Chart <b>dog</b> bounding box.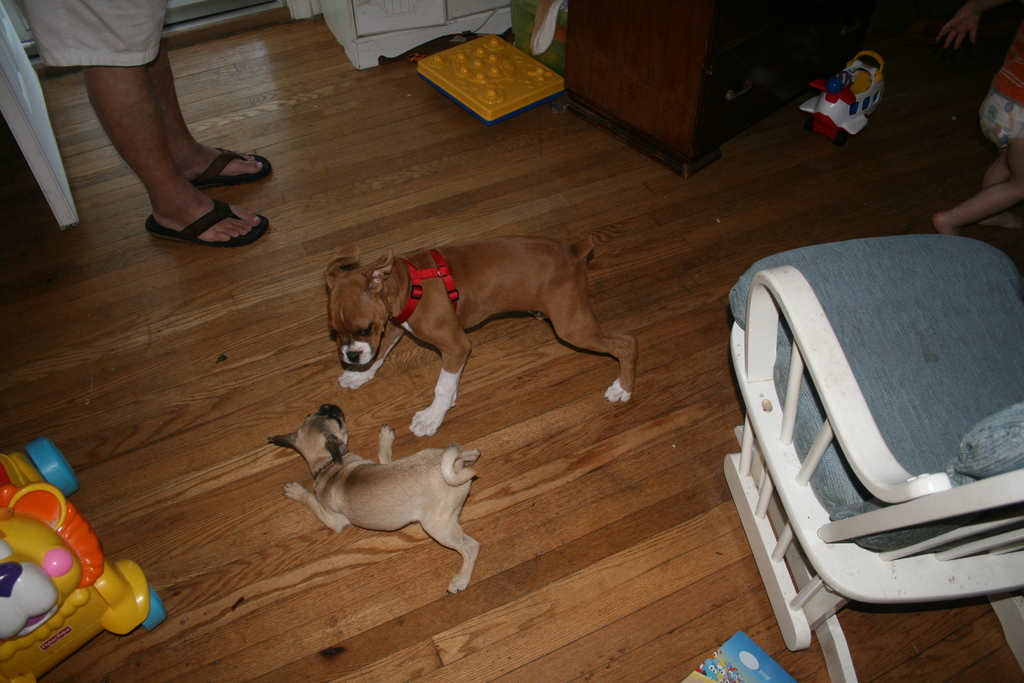
Charted: 268,404,480,595.
